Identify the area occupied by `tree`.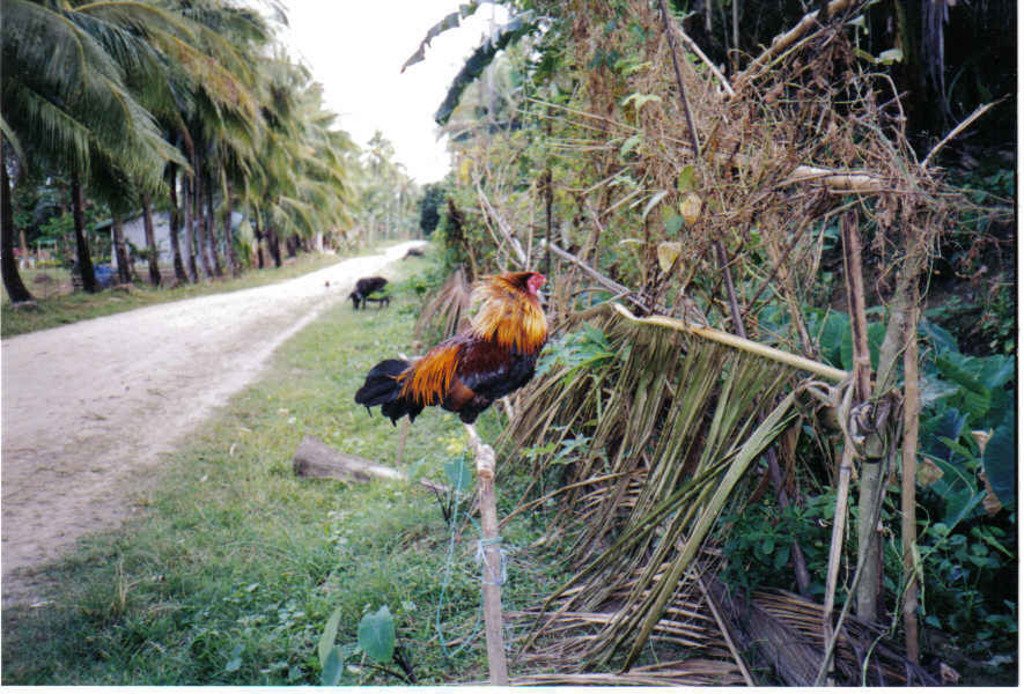
Area: <bbox>111, 0, 175, 271</bbox>.
